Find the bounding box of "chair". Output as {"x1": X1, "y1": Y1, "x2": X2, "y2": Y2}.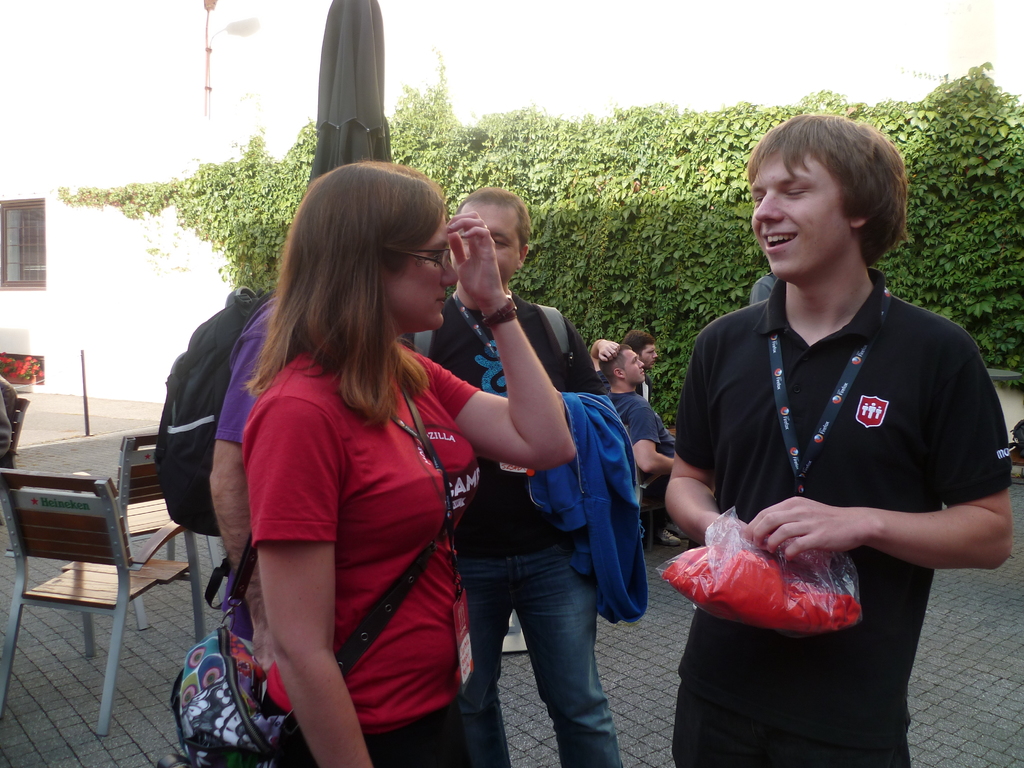
{"x1": 0, "y1": 468, "x2": 186, "y2": 739}.
